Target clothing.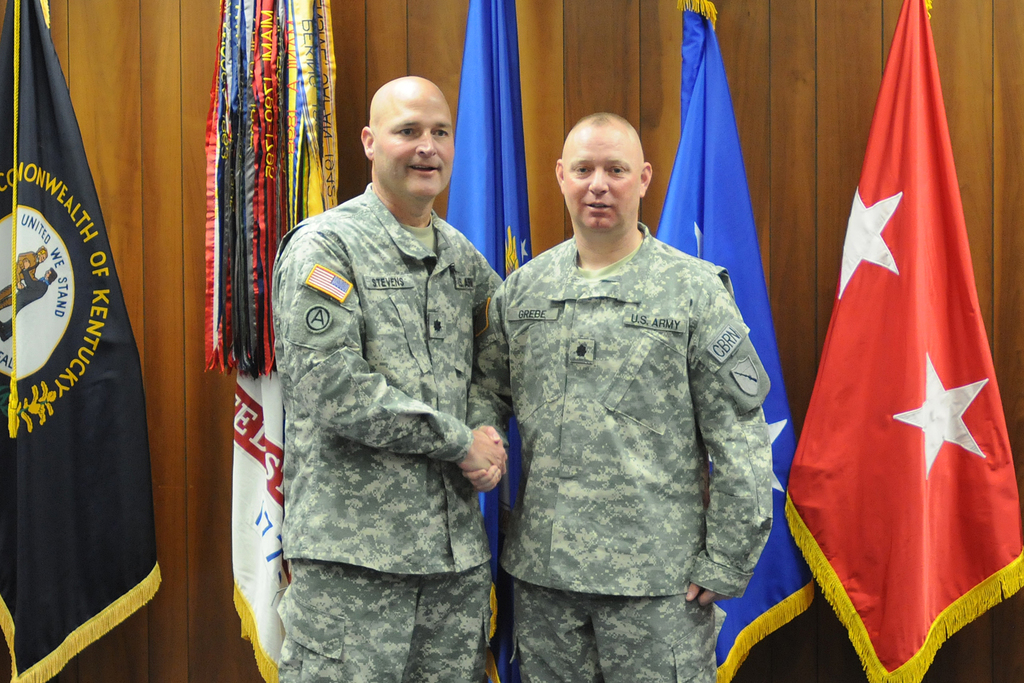
Target region: left=266, top=181, right=509, bottom=682.
